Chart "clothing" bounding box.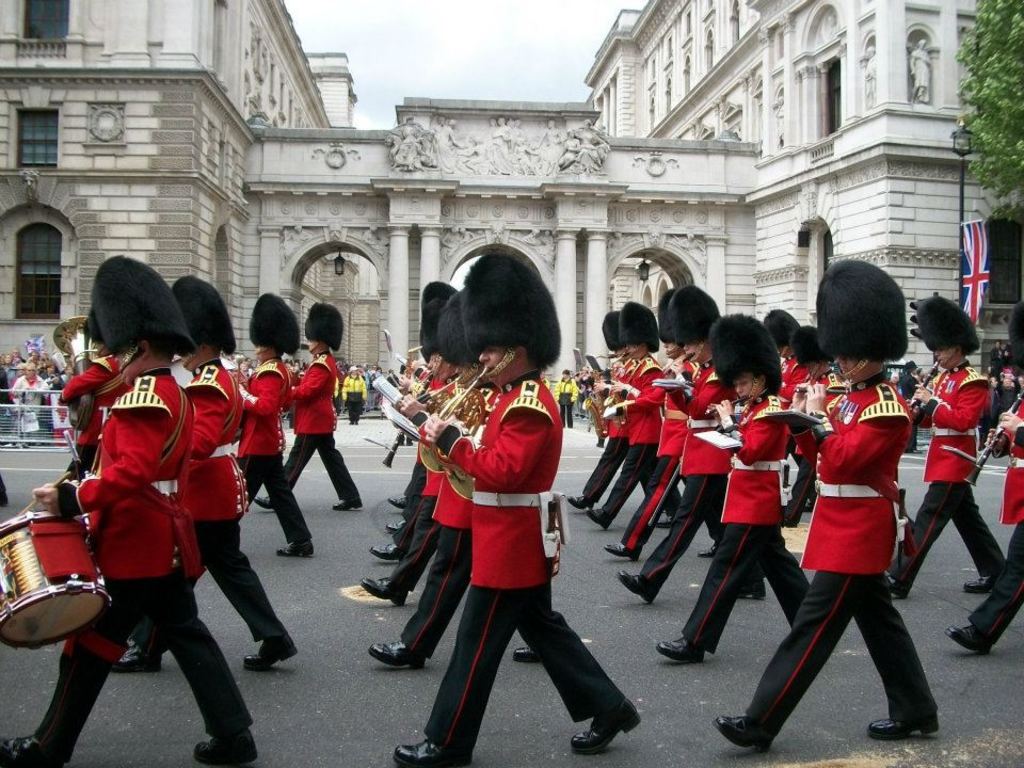
Charted: (437, 374, 562, 589).
